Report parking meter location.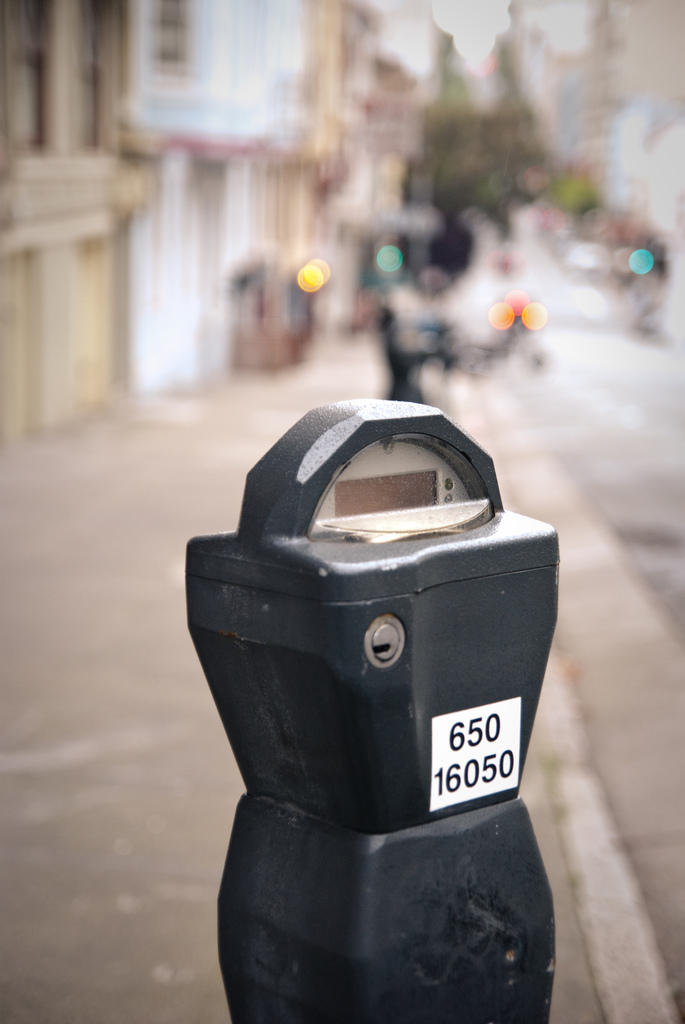
Report: <box>179,394,565,1023</box>.
